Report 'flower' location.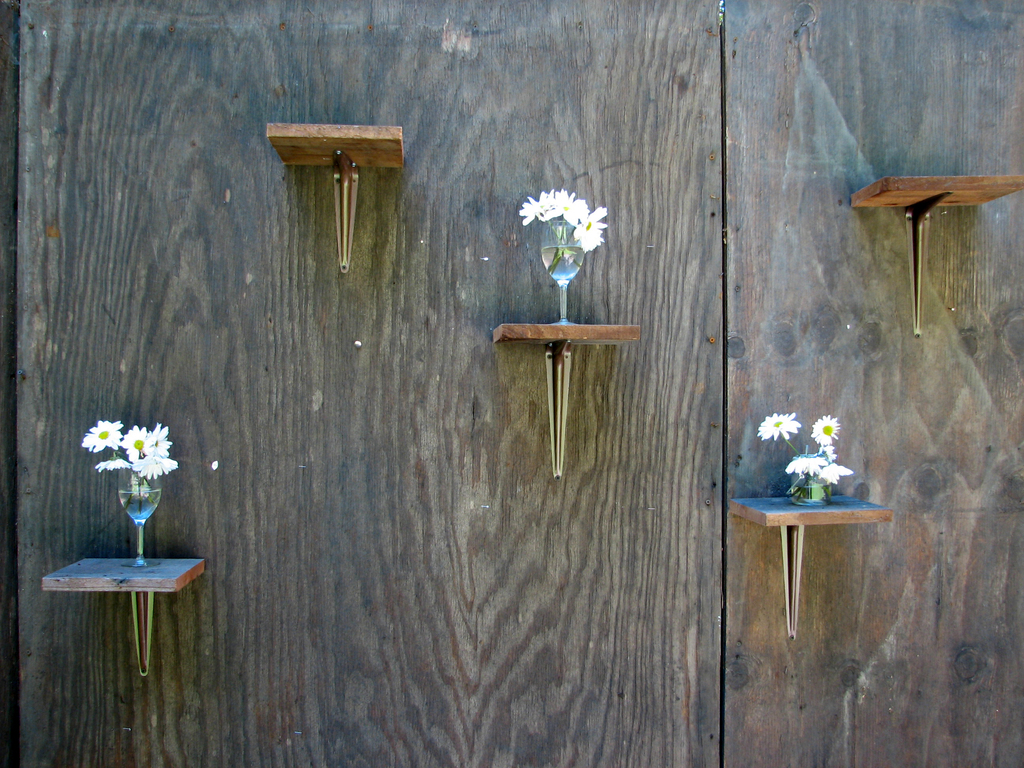
Report: {"left": 556, "top": 186, "right": 579, "bottom": 216}.
